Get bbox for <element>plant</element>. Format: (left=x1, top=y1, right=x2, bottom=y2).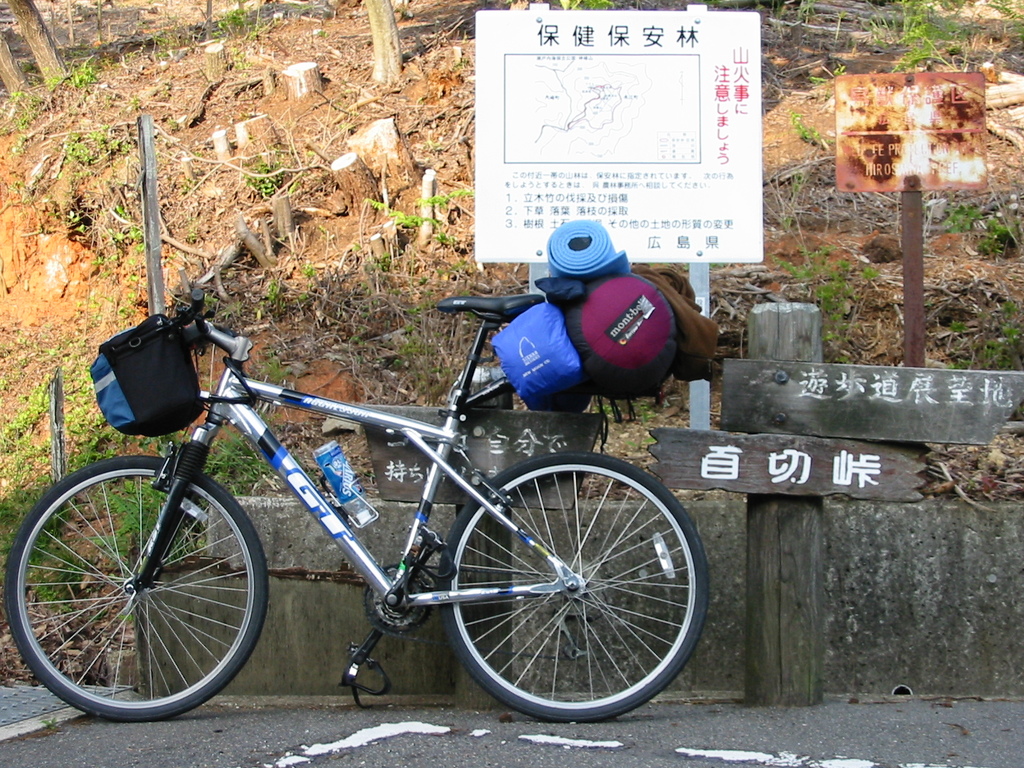
(left=977, top=216, right=1020, bottom=257).
